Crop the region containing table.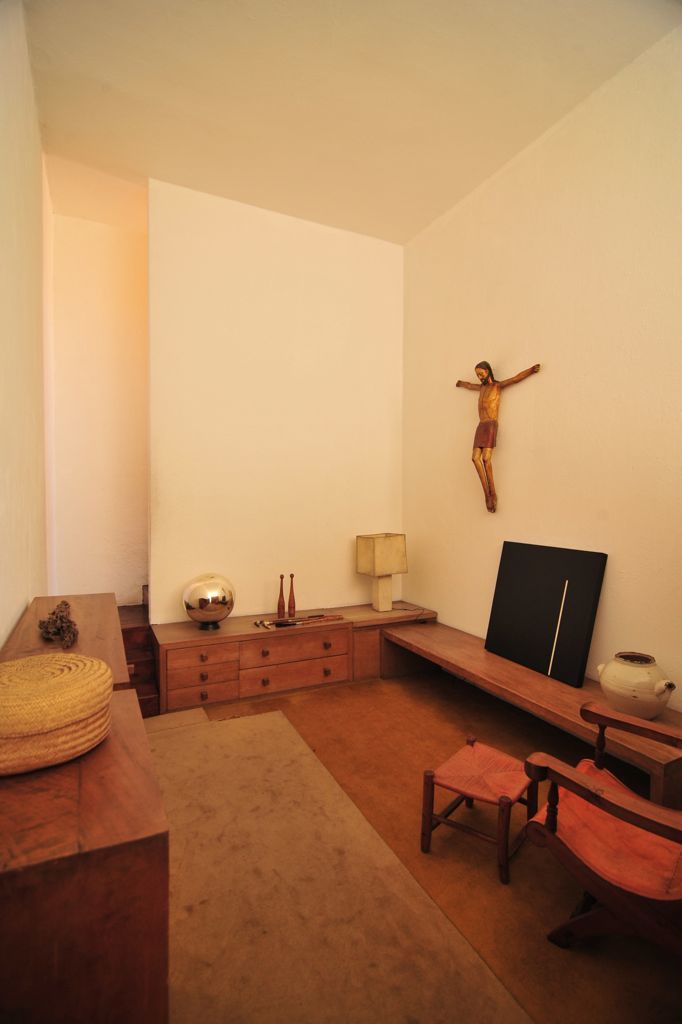
Crop region: left=151, top=595, right=443, bottom=706.
